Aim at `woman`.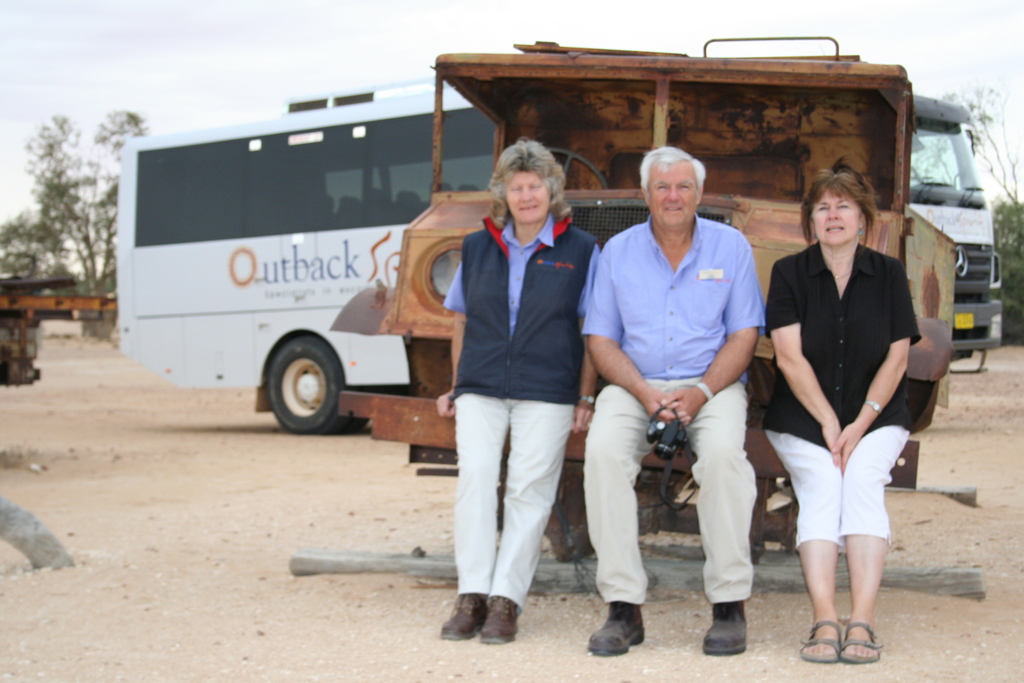
Aimed at l=771, t=150, r=929, b=675.
